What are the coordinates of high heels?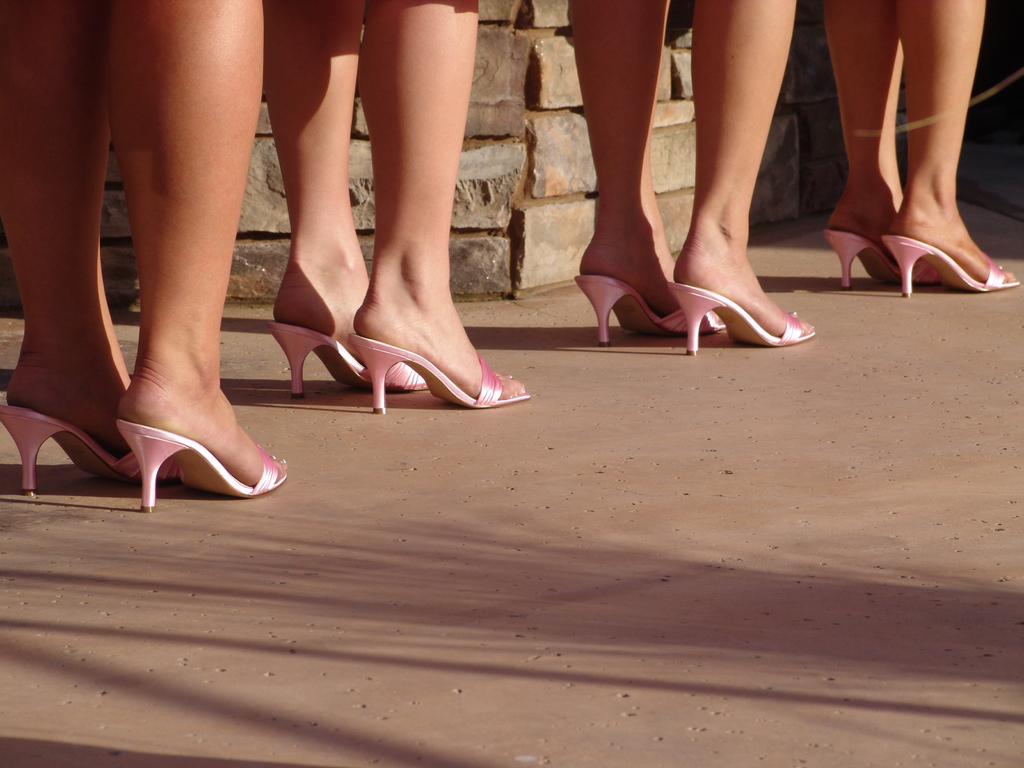
Rect(666, 285, 810, 357).
